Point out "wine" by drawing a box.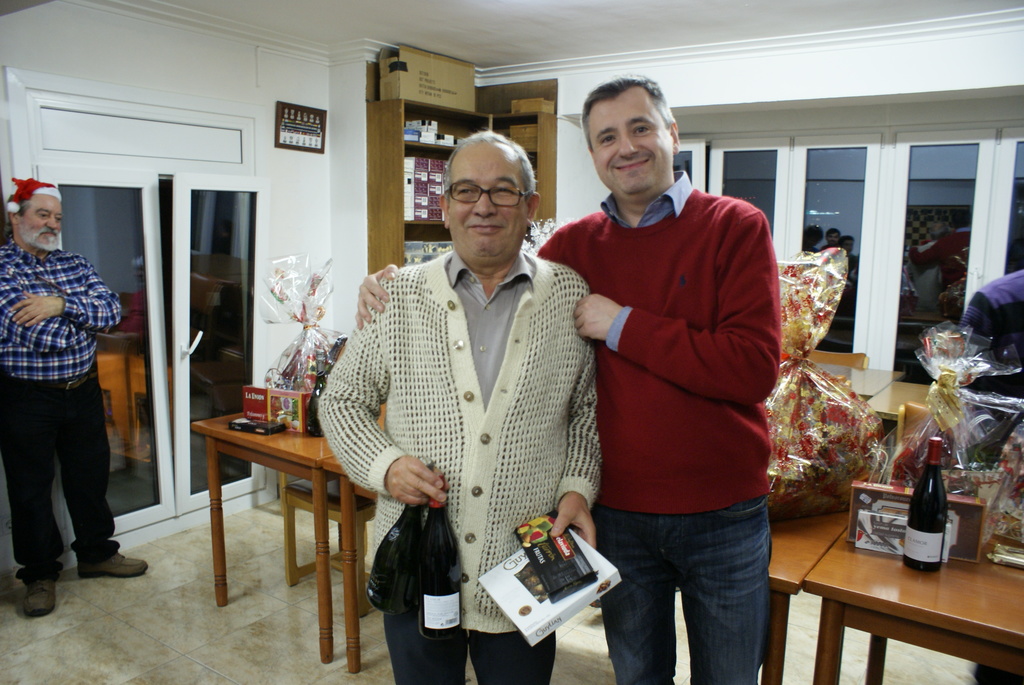
[902,439,945,570].
